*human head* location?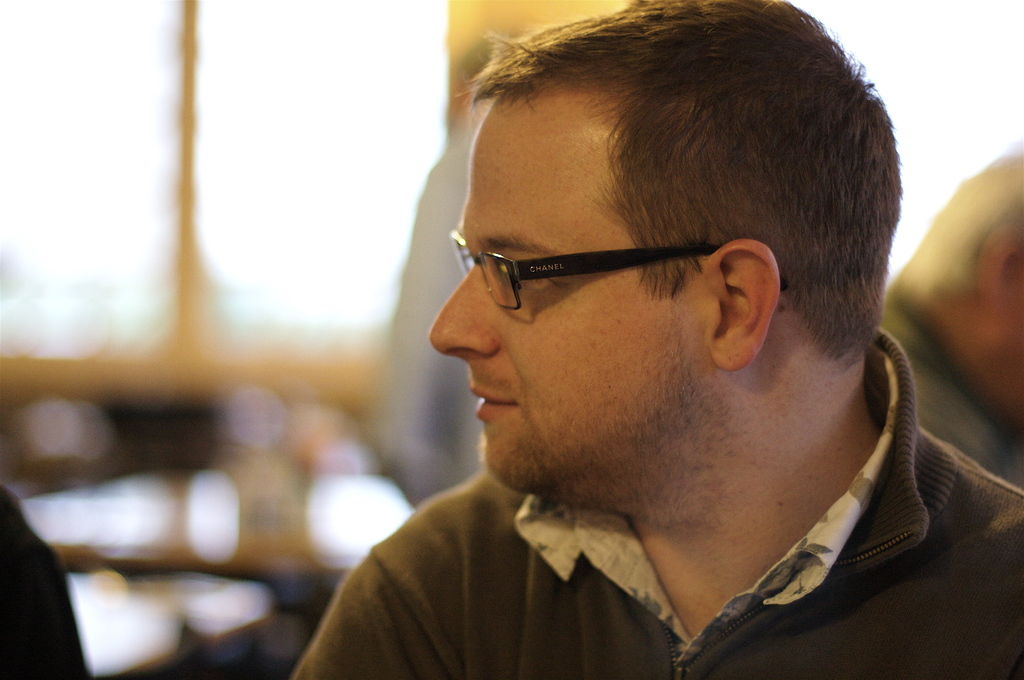
bbox=[441, 81, 899, 483]
